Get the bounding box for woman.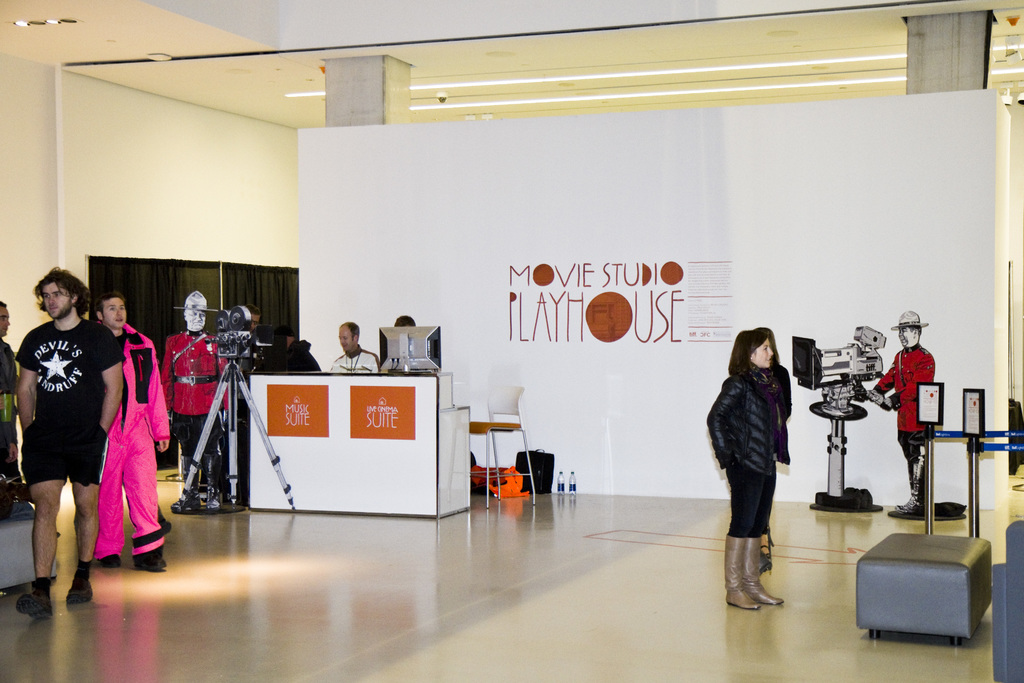
x1=714, y1=315, x2=806, y2=605.
